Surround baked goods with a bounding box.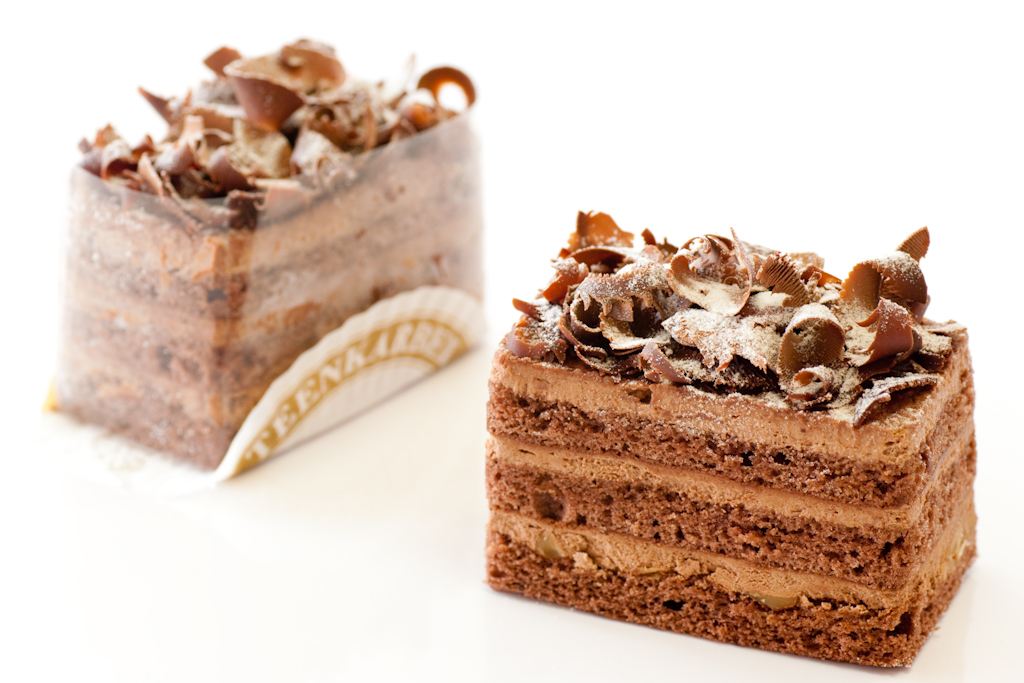
48 26 505 488.
